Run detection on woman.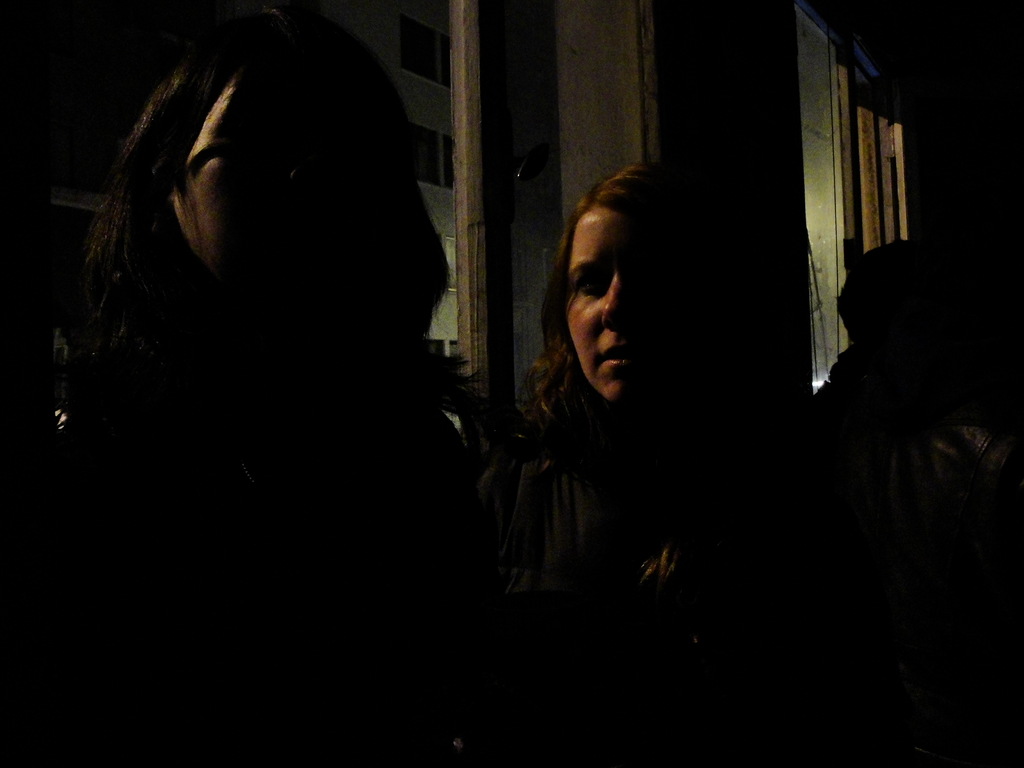
Result: BBox(488, 156, 774, 637).
